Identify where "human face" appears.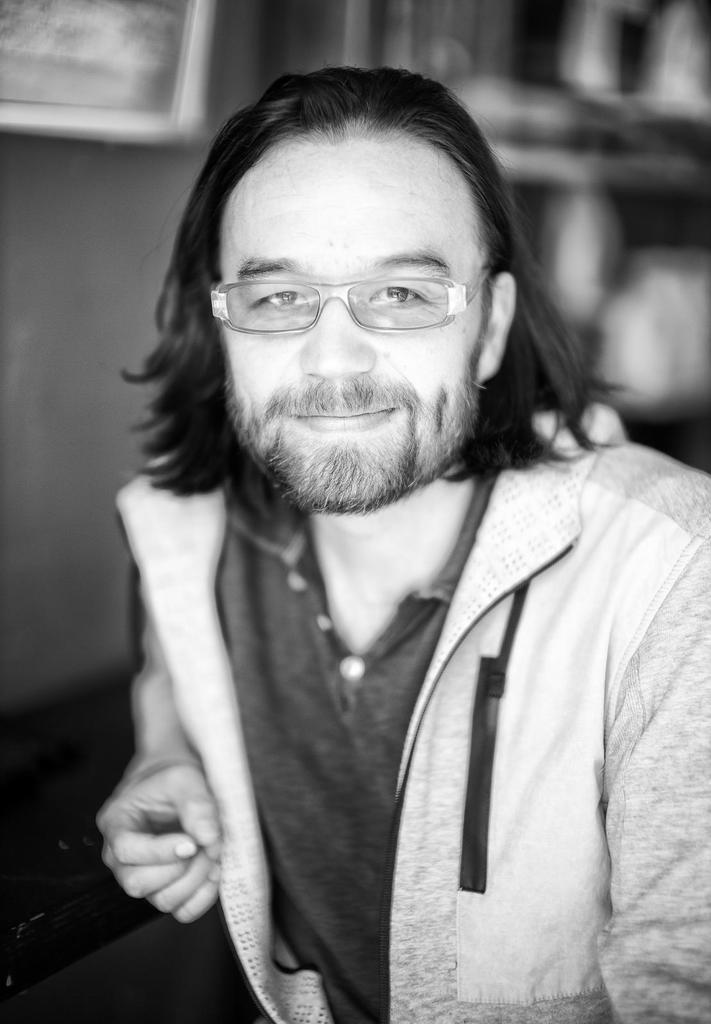
Appears at (x1=225, y1=126, x2=493, y2=518).
